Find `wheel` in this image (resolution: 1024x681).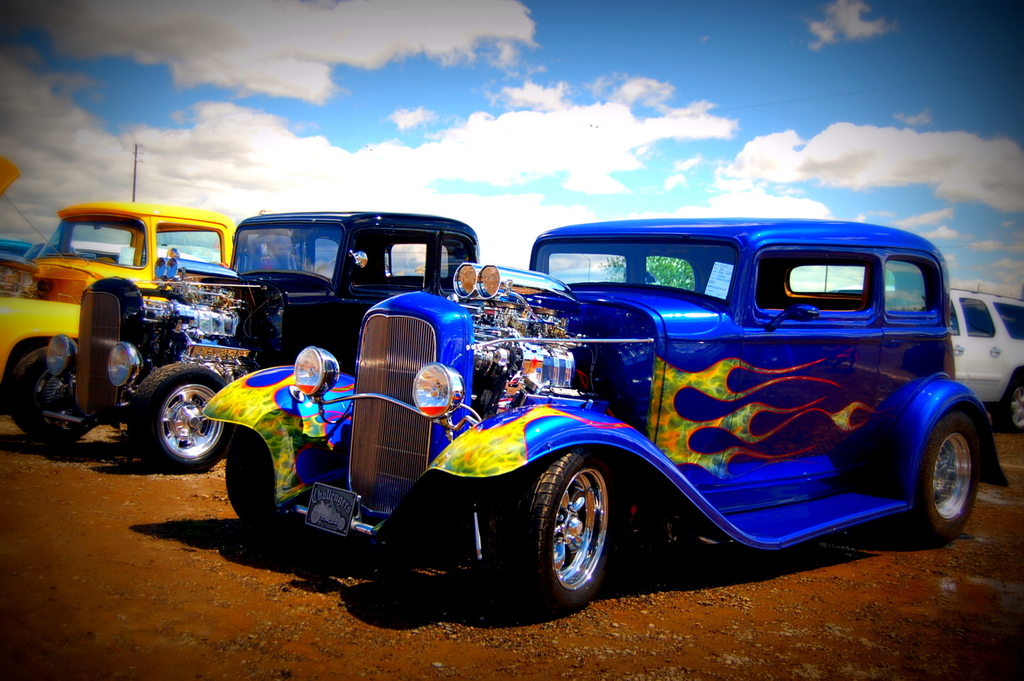
{"left": 992, "top": 374, "right": 1023, "bottom": 434}.
